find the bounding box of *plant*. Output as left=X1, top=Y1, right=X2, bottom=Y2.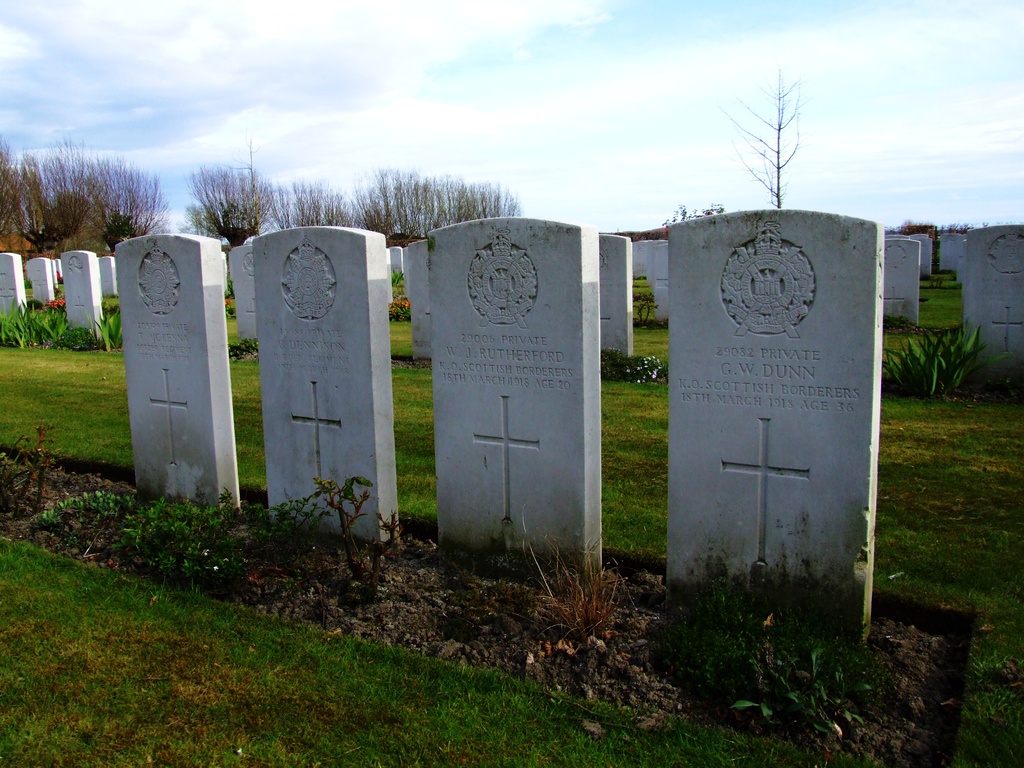
left=0, top=427, right=54, bottom=524.
